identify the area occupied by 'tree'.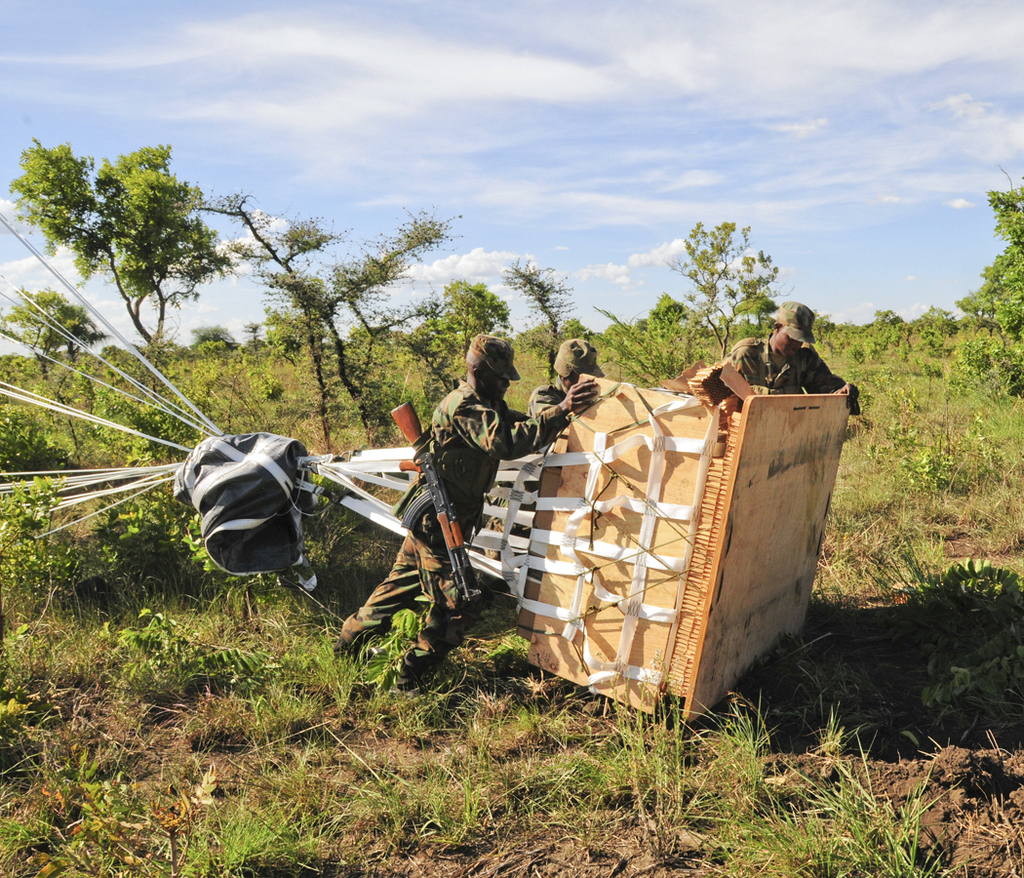
Area: [left=649, top=289, right=691, bottom=342].
